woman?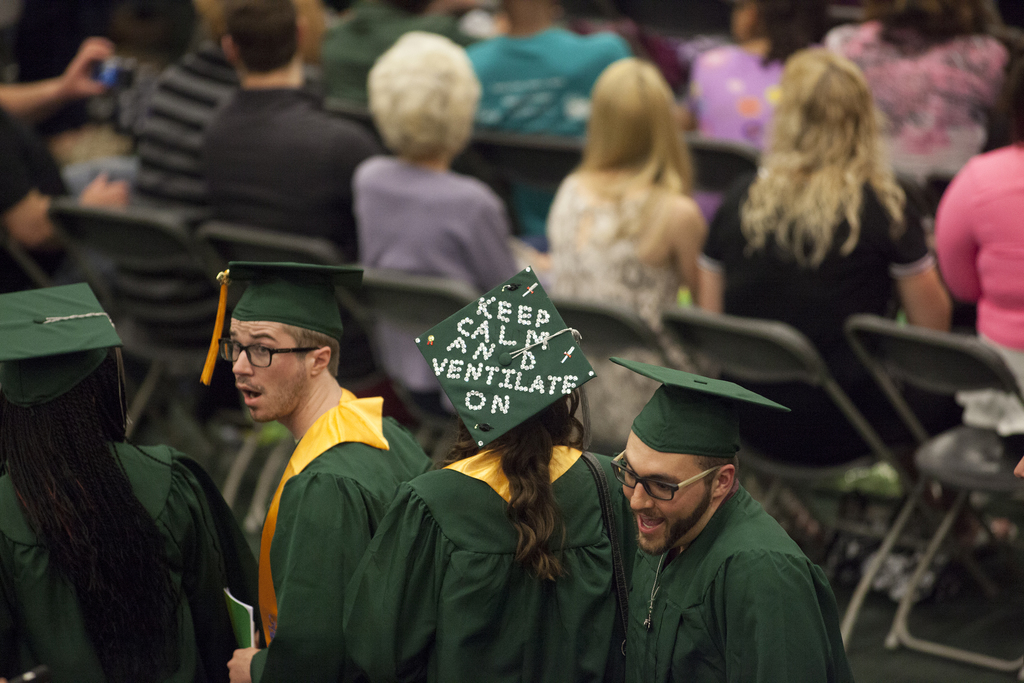
(534, 50, 745, 367)
